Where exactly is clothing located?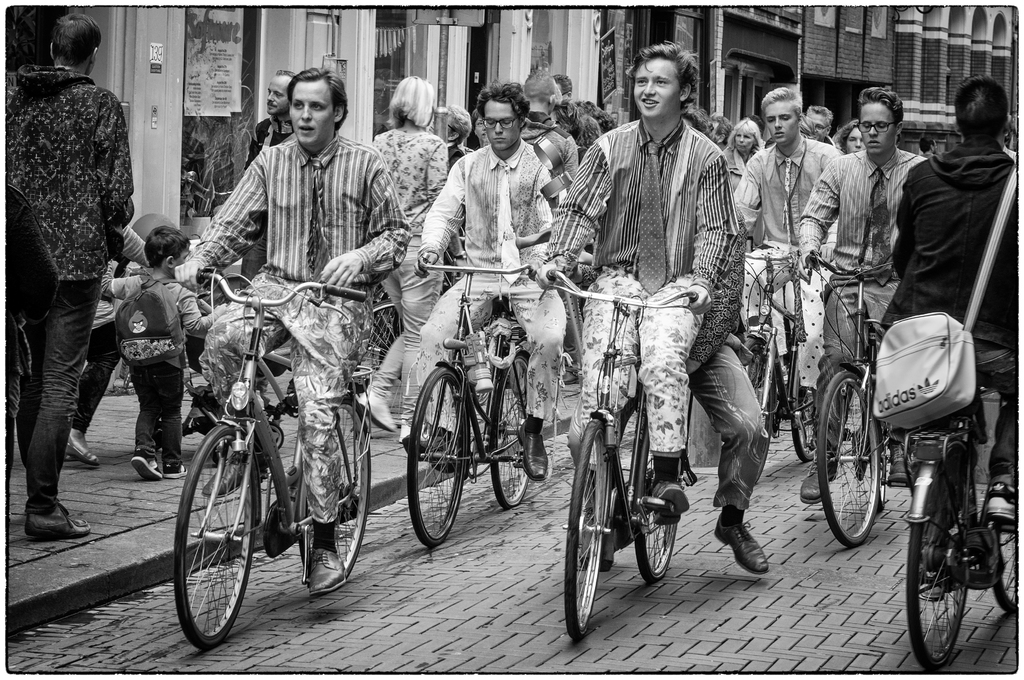
Its bounding box is left=3, top=66, right=134, bottom=519.
